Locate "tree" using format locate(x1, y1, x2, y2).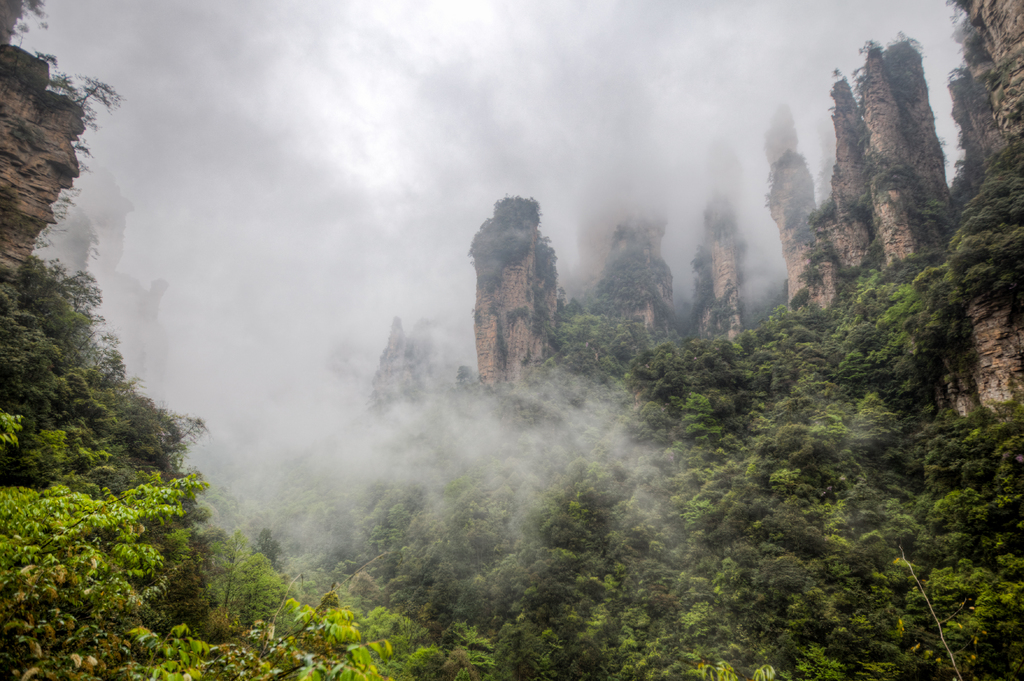
locate(0, 0, 1023, 680).
